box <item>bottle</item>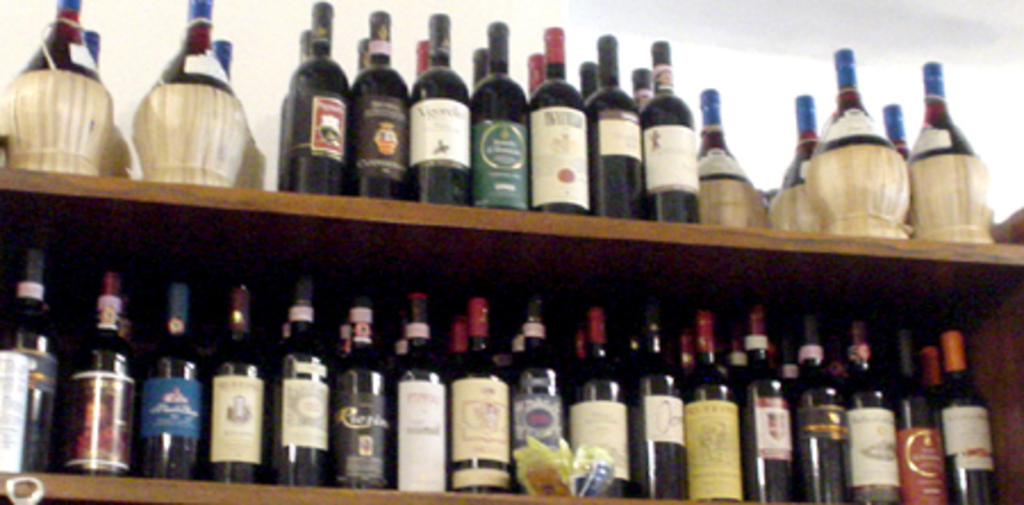
<bbox>330, 305, 394, 494</bbox>
